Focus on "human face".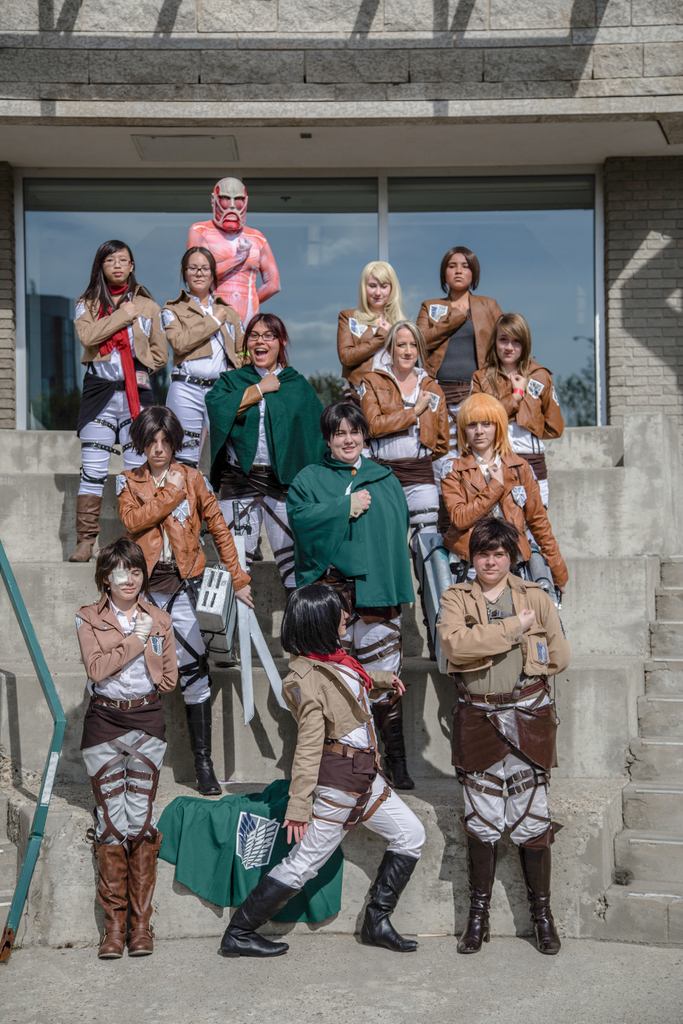
Focused at BBox(213, 173, 250, 230).
